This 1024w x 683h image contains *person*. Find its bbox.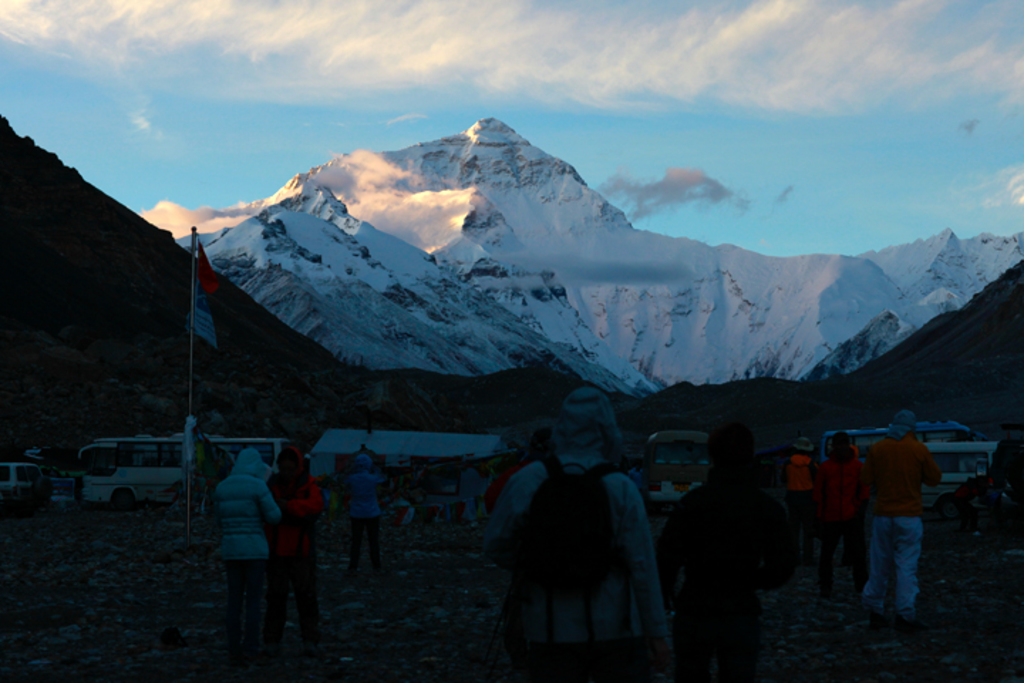
BBox(772, 428, 815, 545).
